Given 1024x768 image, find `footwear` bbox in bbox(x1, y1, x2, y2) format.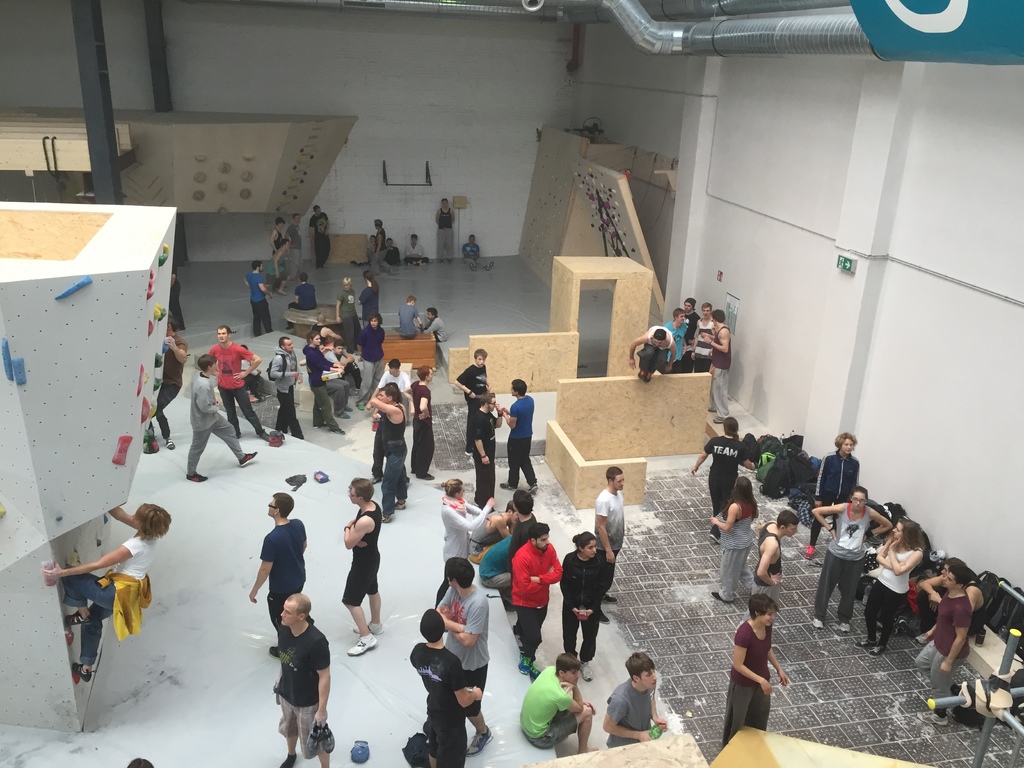
bbox(711, 593, 726, 600).
